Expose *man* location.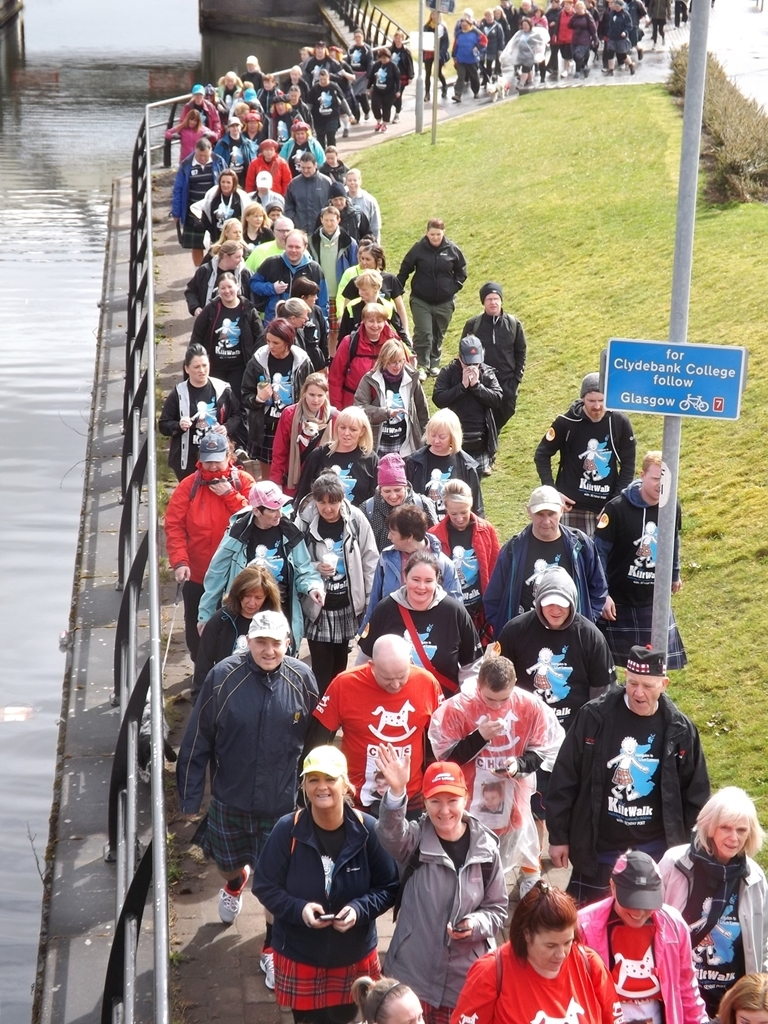
Exposed at box=[244, 140, 290, 195].
